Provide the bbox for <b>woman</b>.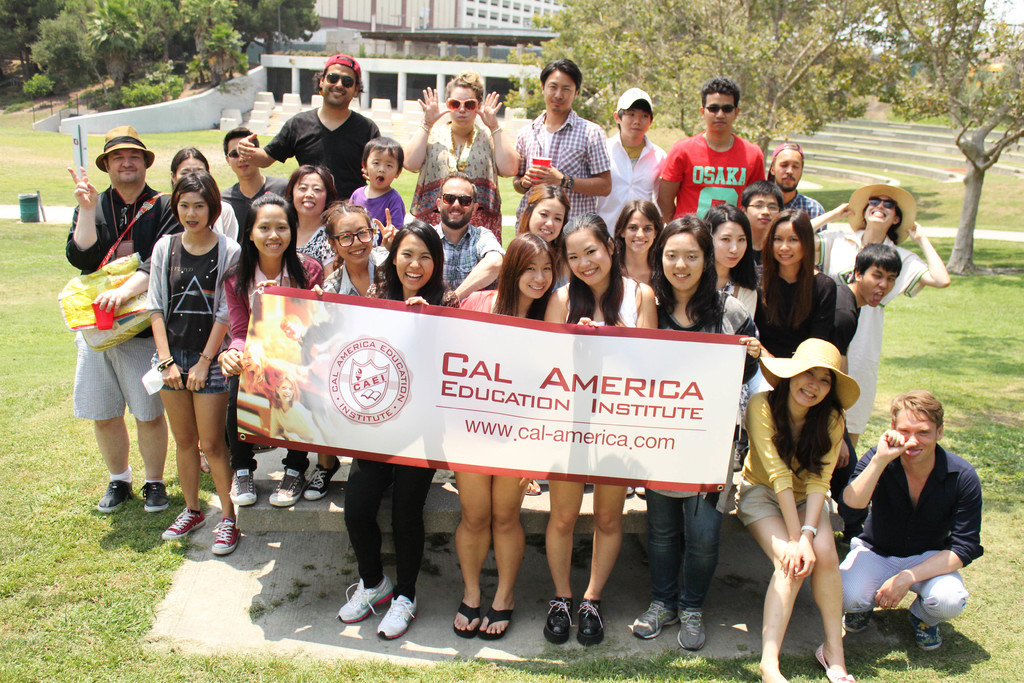
select_region(281, 163, 346, 285).
